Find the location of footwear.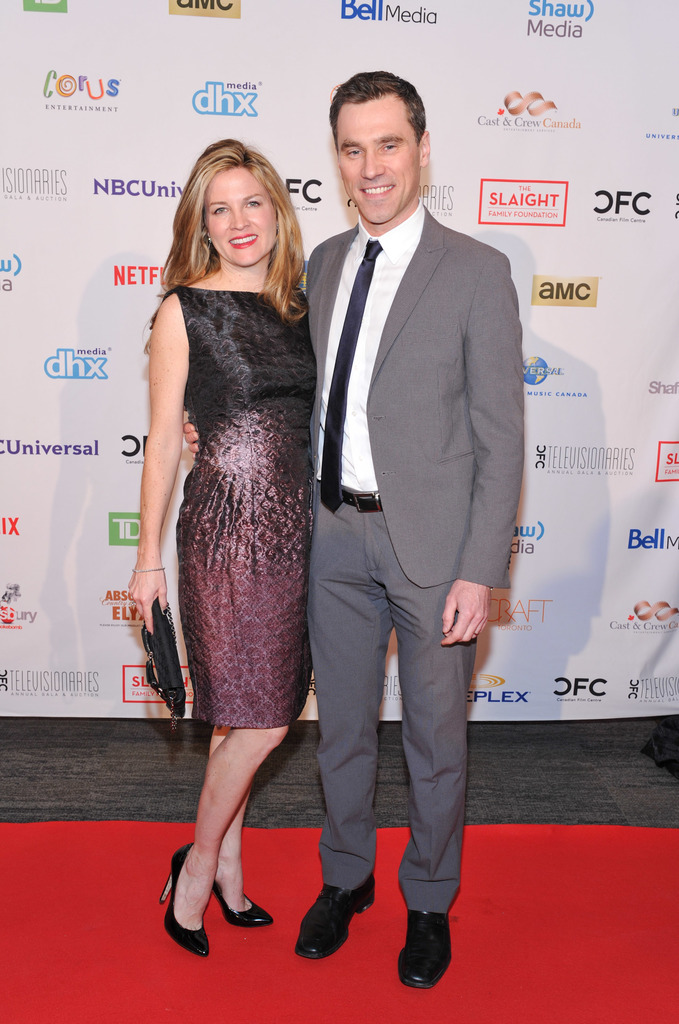
Location: 157, 834, 210, 956.
